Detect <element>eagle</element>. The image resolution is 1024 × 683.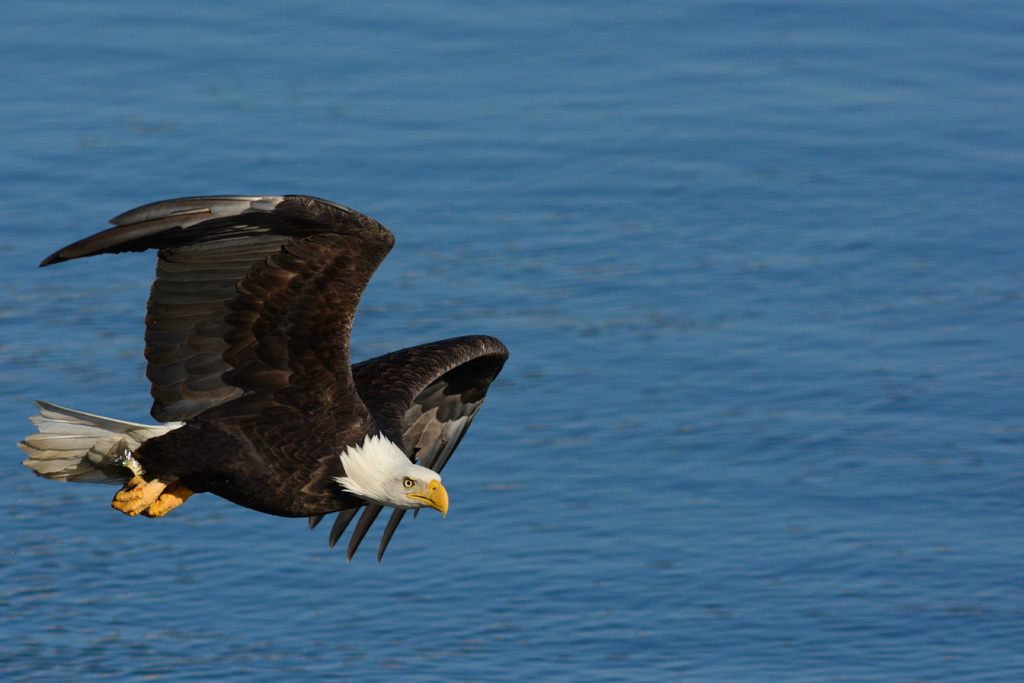
(x1=2, y1=188, x2=517, y2=578).
